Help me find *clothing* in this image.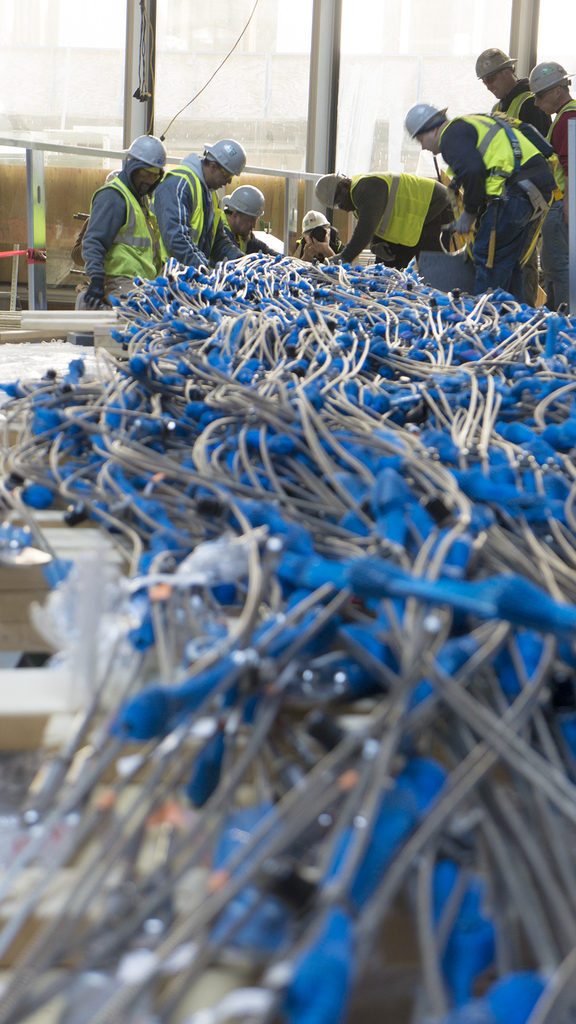
Found it: BBox(430, 70, 568, 289).
